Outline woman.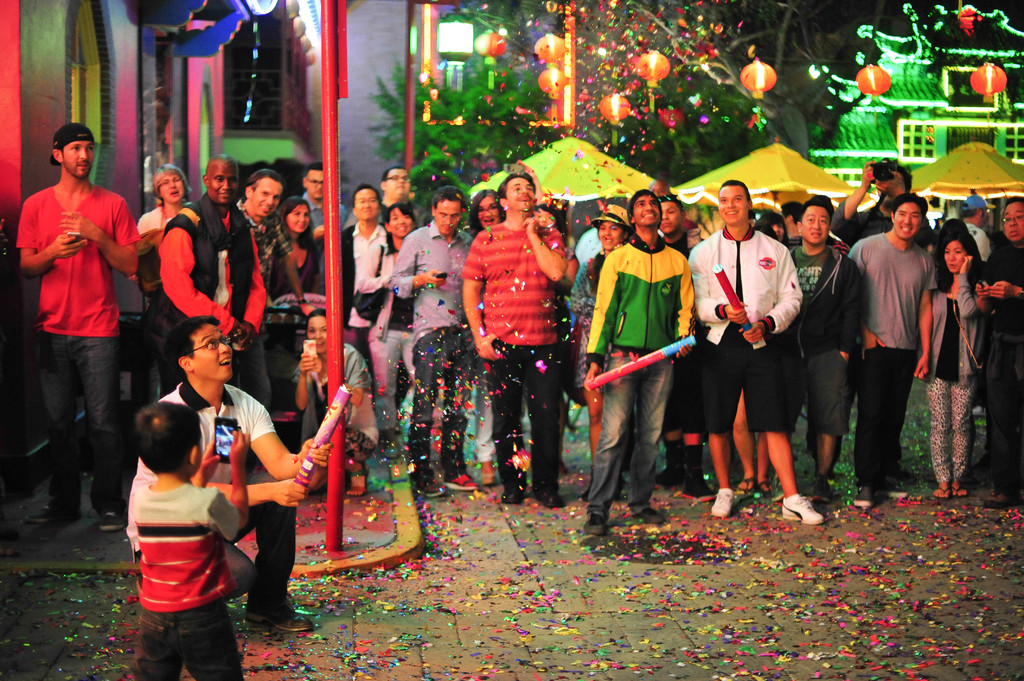
Outline: x1=366 y1=202 x2=416 y2=461.
